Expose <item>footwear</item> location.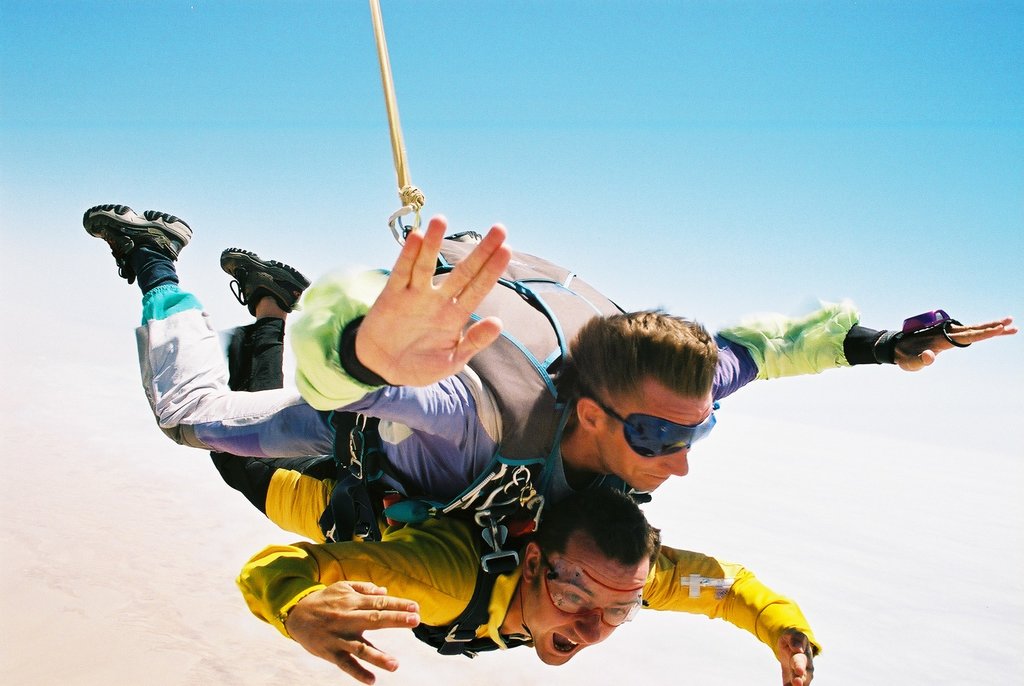
Exposed at {"x1": 220, "y1": 241, "x2": 316, "y2": 322}.
